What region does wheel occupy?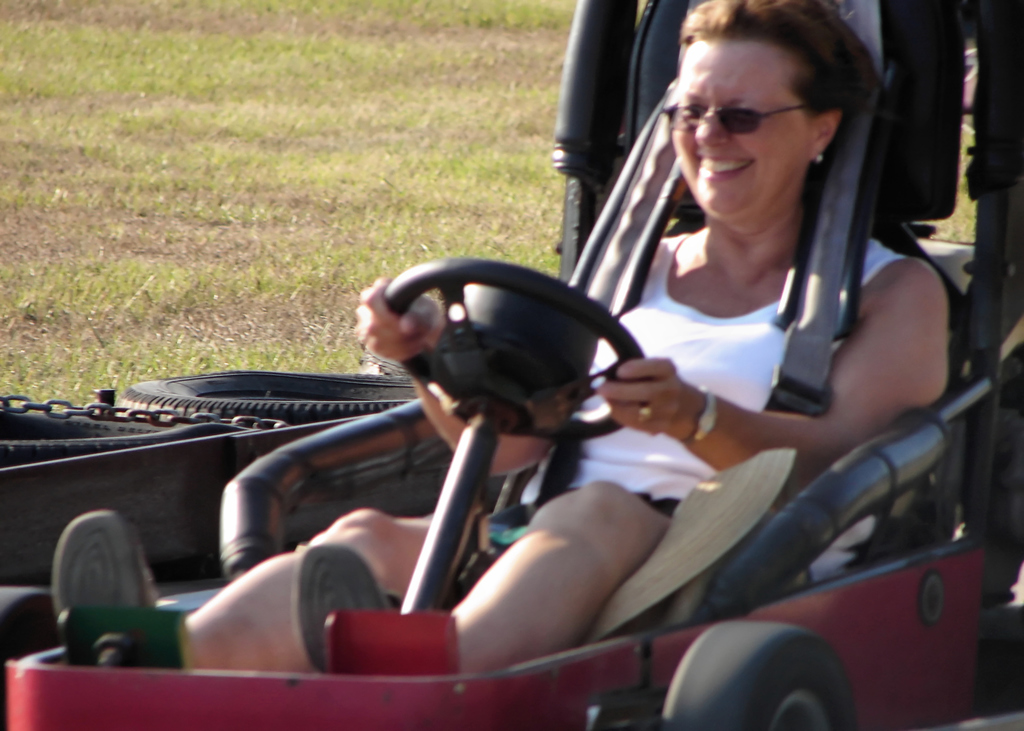
<bbox>116, 365, 424, 433</bbox>.
